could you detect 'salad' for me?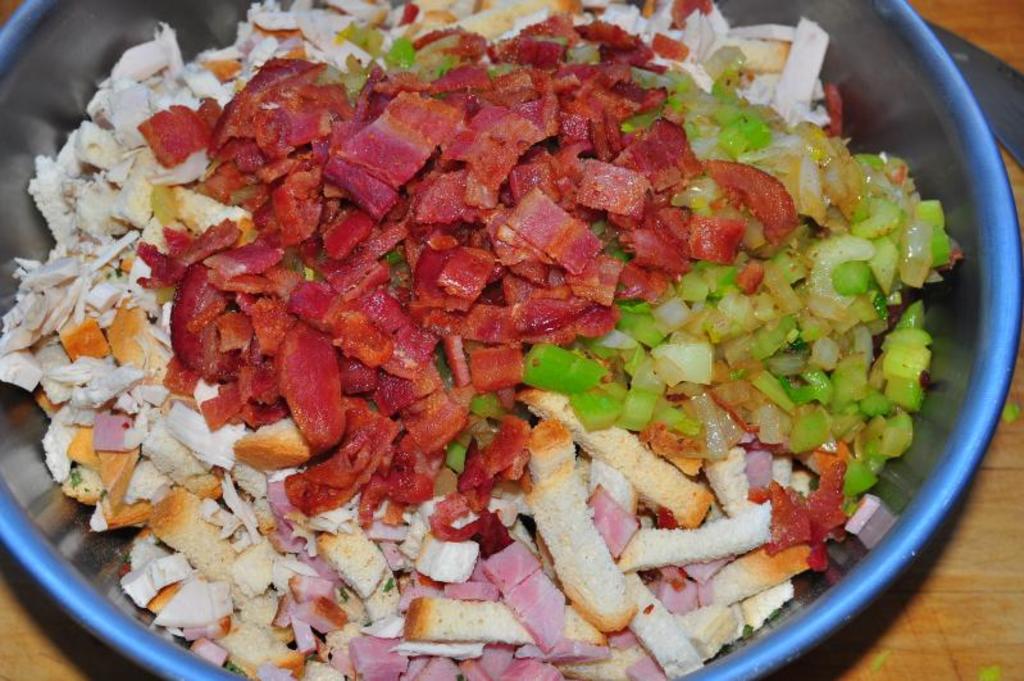
Detection result: {"x1": 0, "y1": 0, "x2": 960, "y2": 680}.
